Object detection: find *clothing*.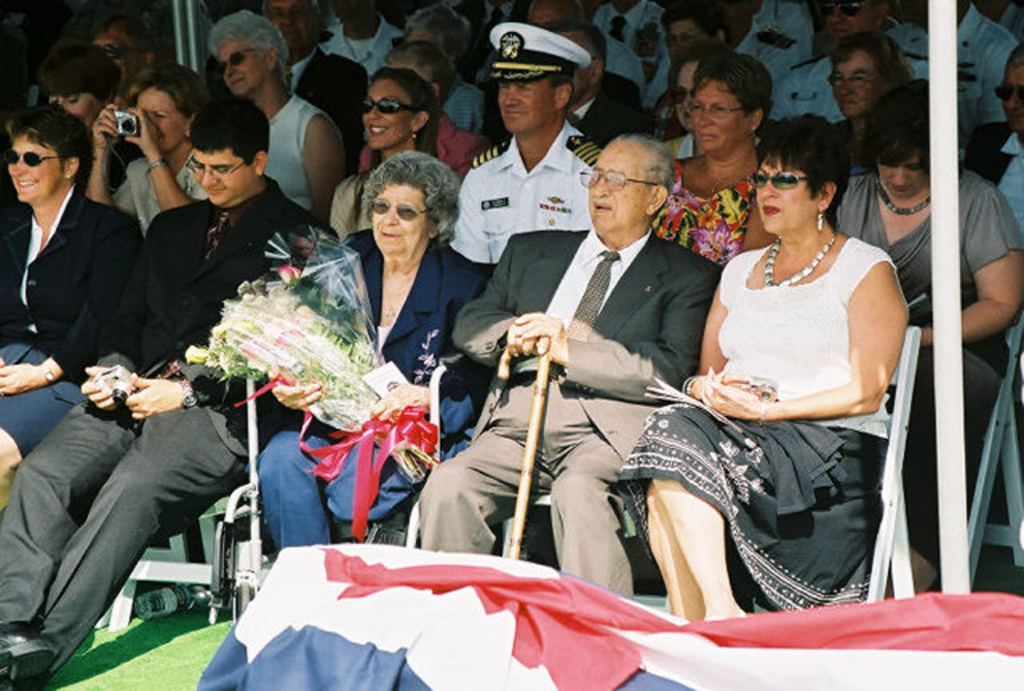
(x1=877, y1=3, x2=1023, y2=137).
